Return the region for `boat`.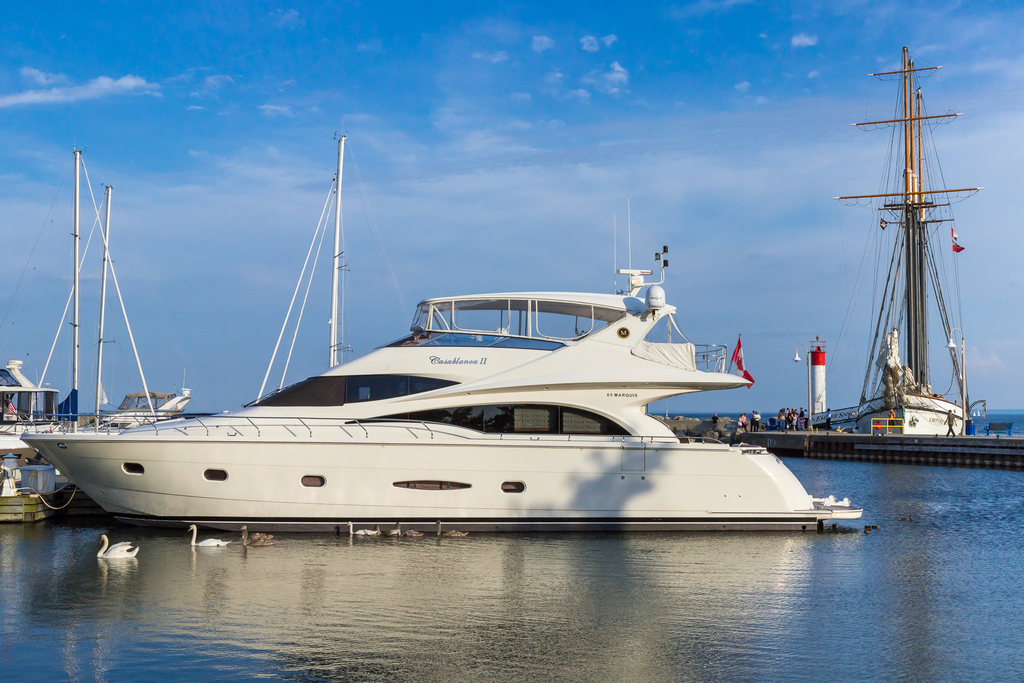
x1=0, y1=139, x2=217, y2=504.
